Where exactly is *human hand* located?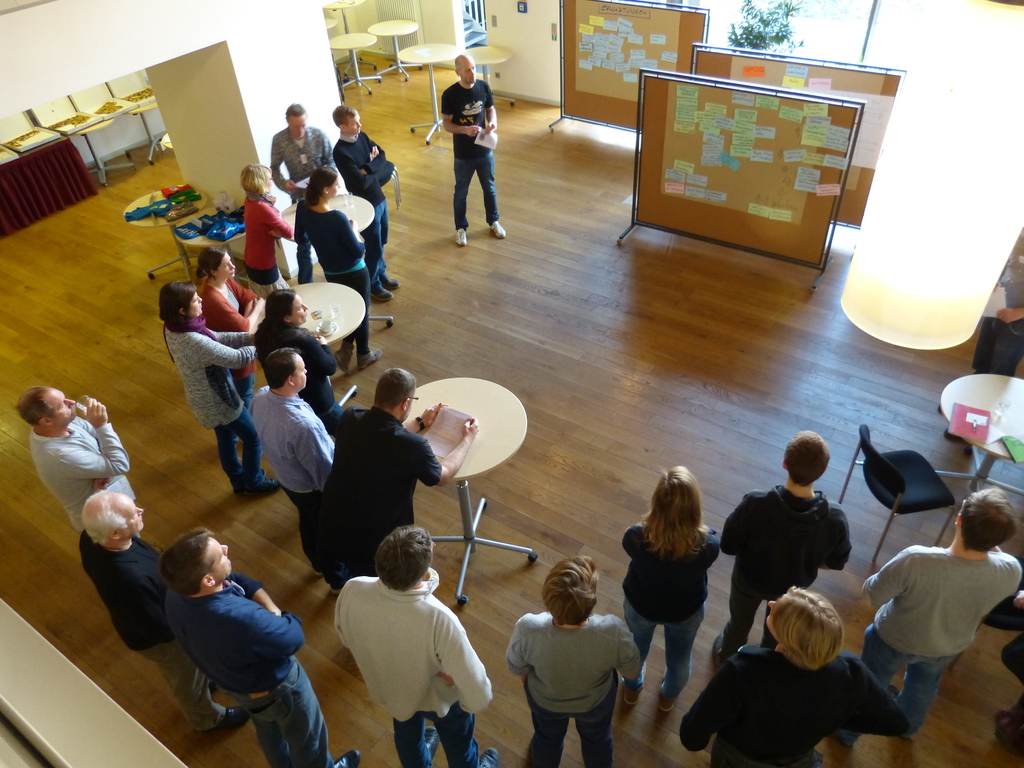
Its bounding box is BBox(315, 335, 328, 347).
